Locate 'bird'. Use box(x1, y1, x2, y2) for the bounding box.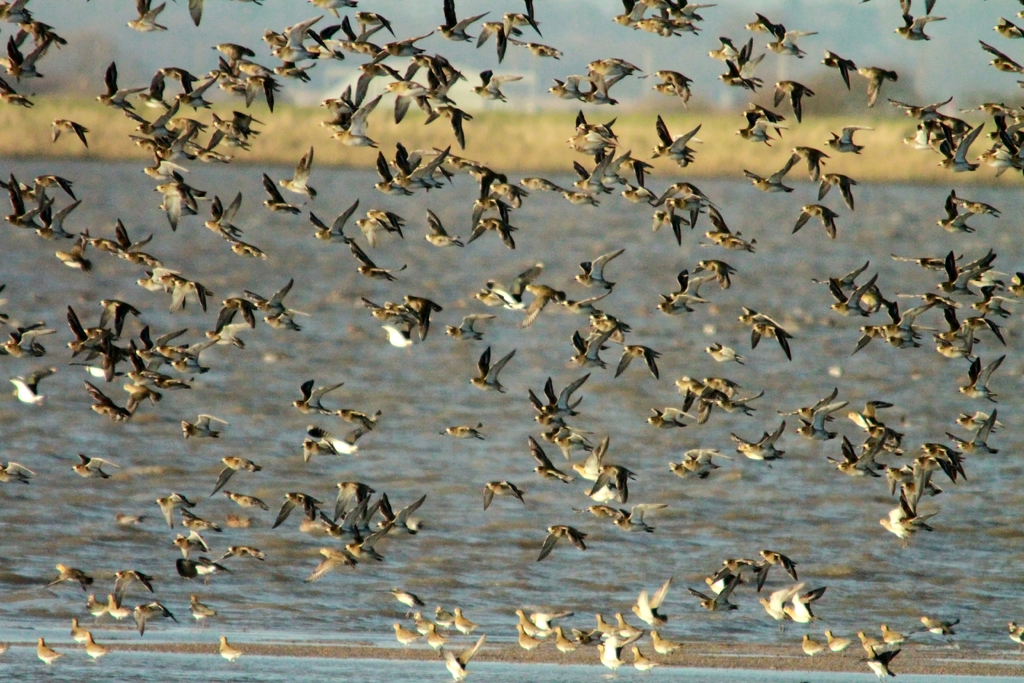
box(189, 591, 227, 621).
